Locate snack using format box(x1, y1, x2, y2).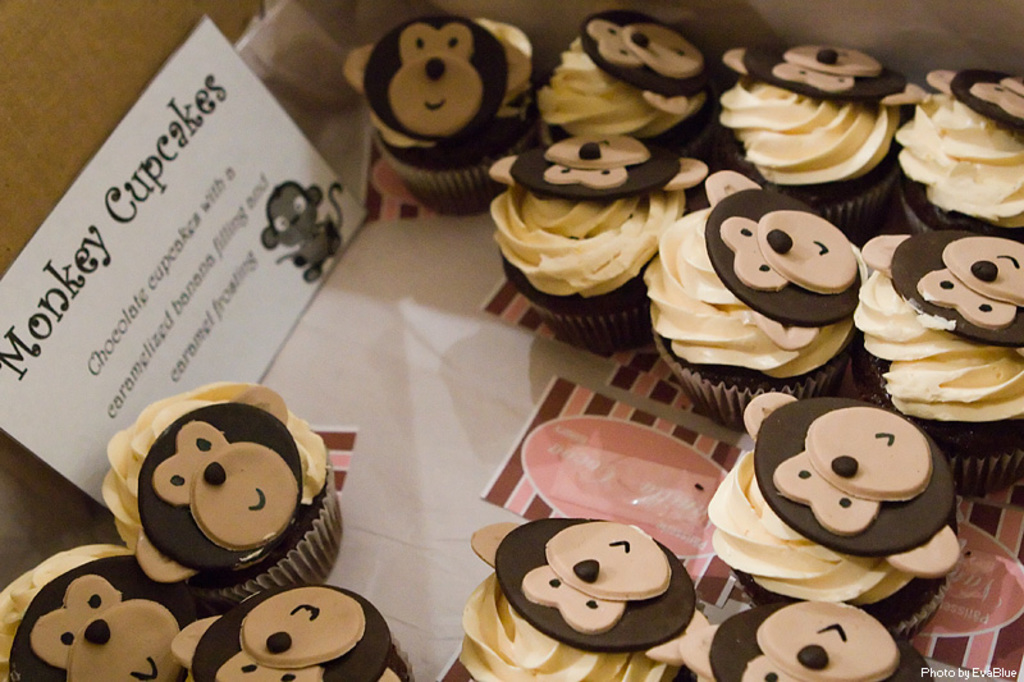
box(99, 383, 343, 624).
